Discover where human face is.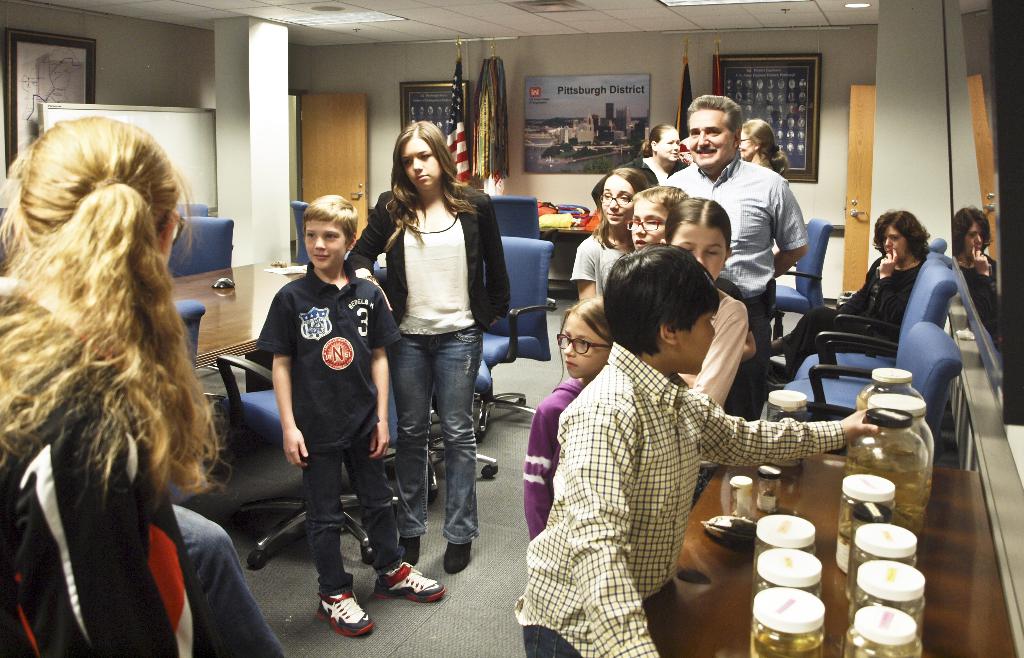
Discovered at [x1=401, y1=138, x2=442, y2=189].
